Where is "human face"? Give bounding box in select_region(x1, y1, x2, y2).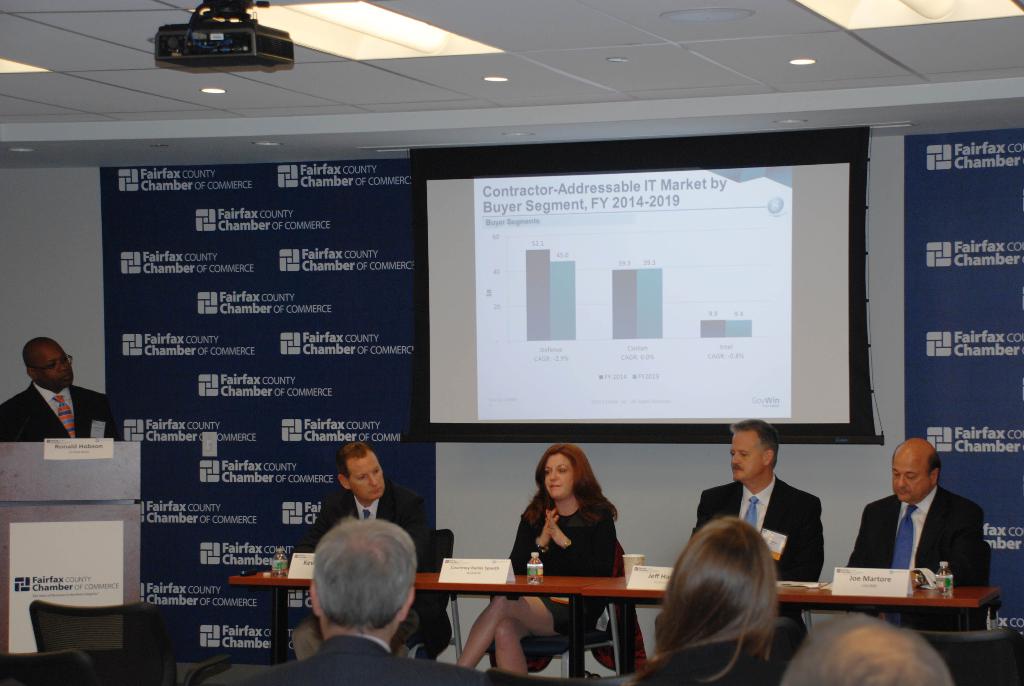
select_region(23, 340, 73, 386).
